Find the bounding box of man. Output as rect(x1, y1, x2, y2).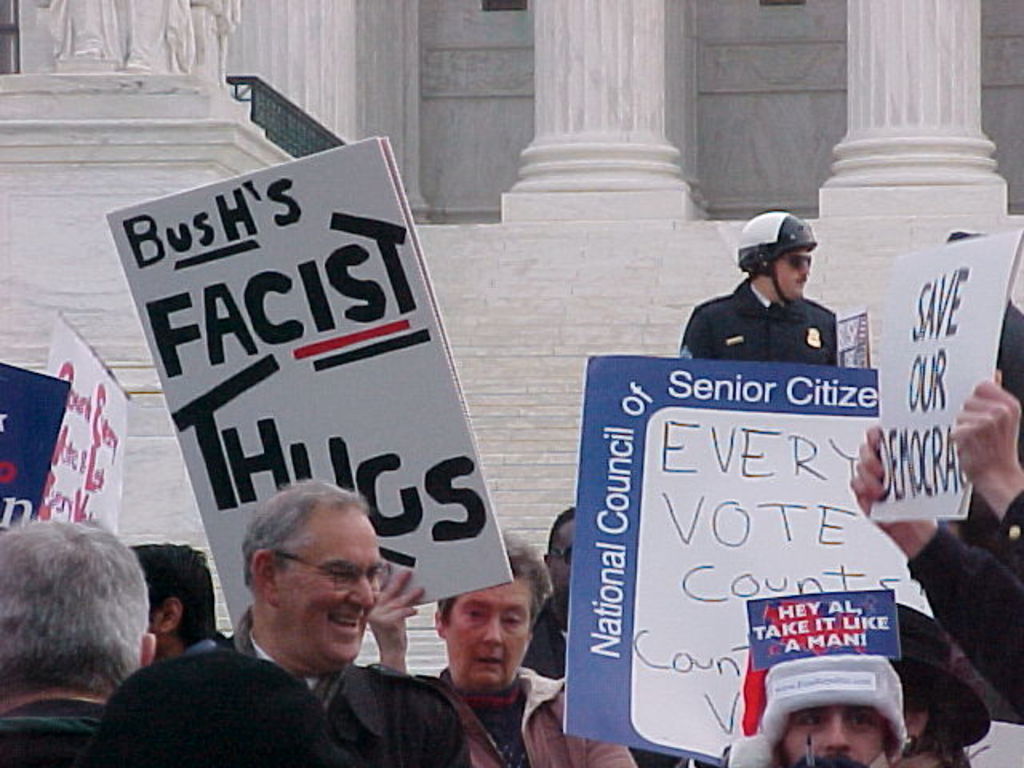
rect(774, 702, 893, 766).
